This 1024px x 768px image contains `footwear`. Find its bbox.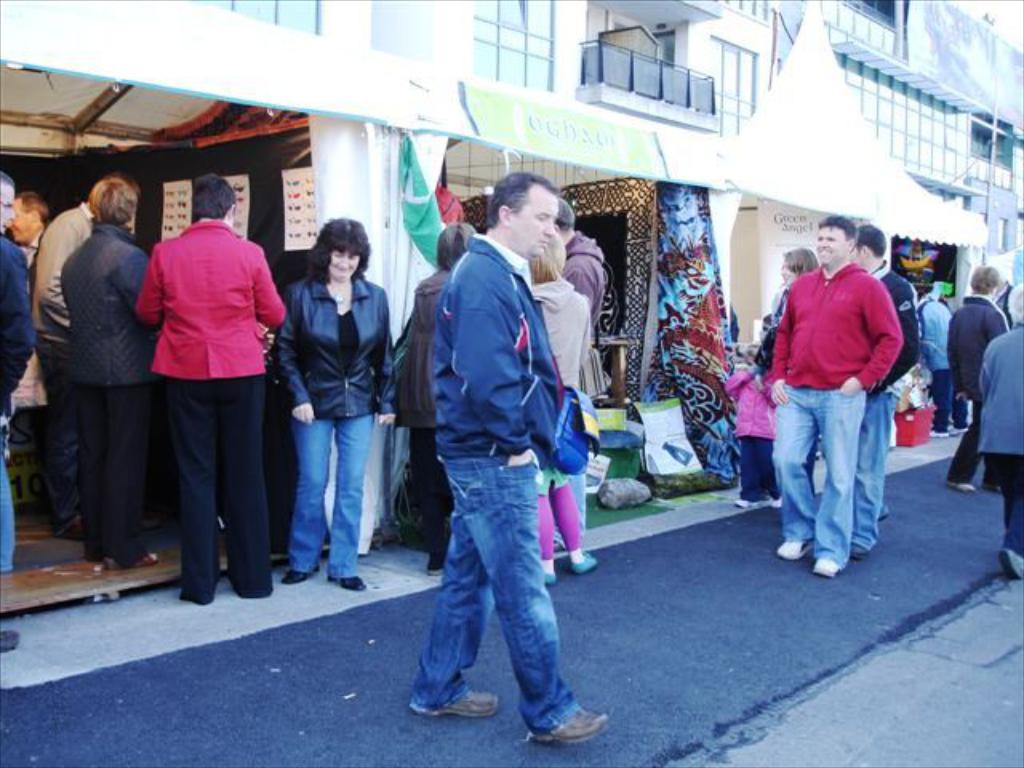
<bbox>429, 686, 499, 720</bbox>.
